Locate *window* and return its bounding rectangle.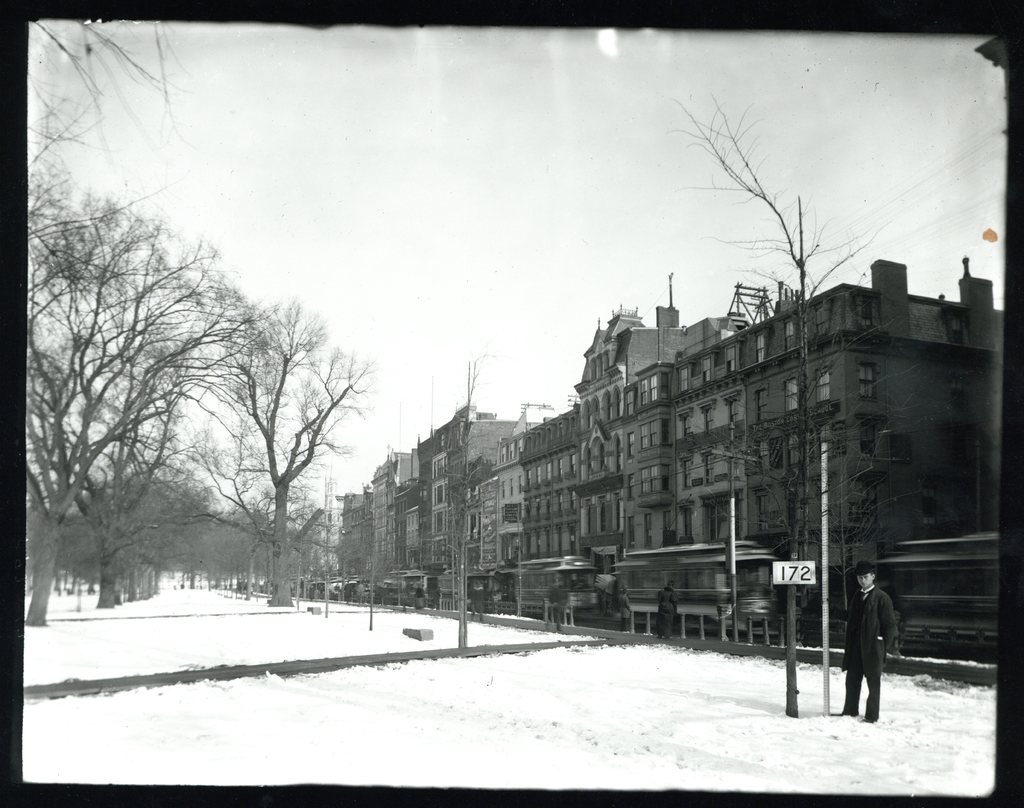
left=948, top=311, right=967, bottom=343.
